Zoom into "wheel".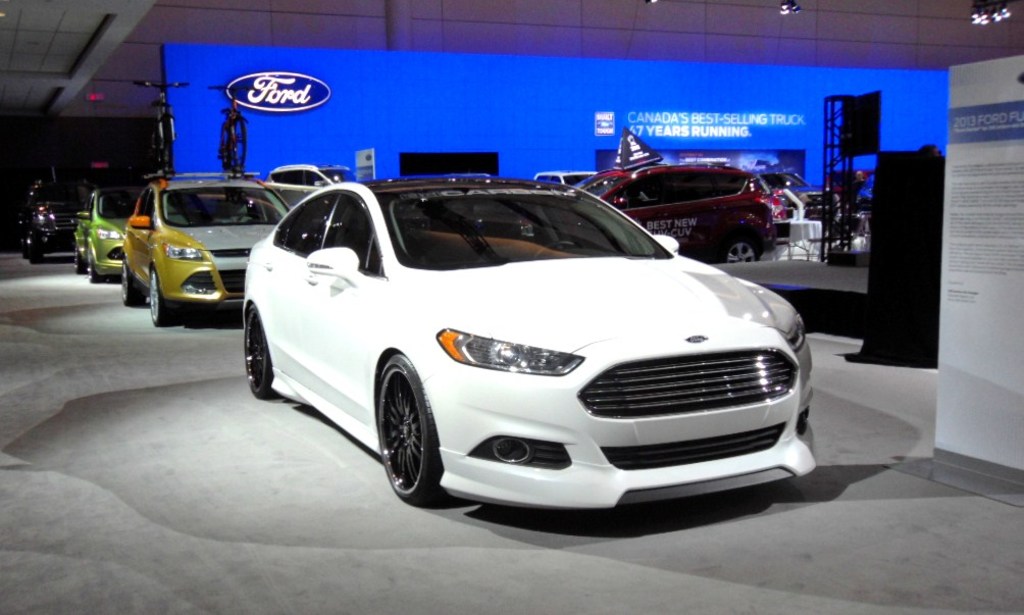
Zoom target: <bbox>372, 353, 465, 506</bbox>.
